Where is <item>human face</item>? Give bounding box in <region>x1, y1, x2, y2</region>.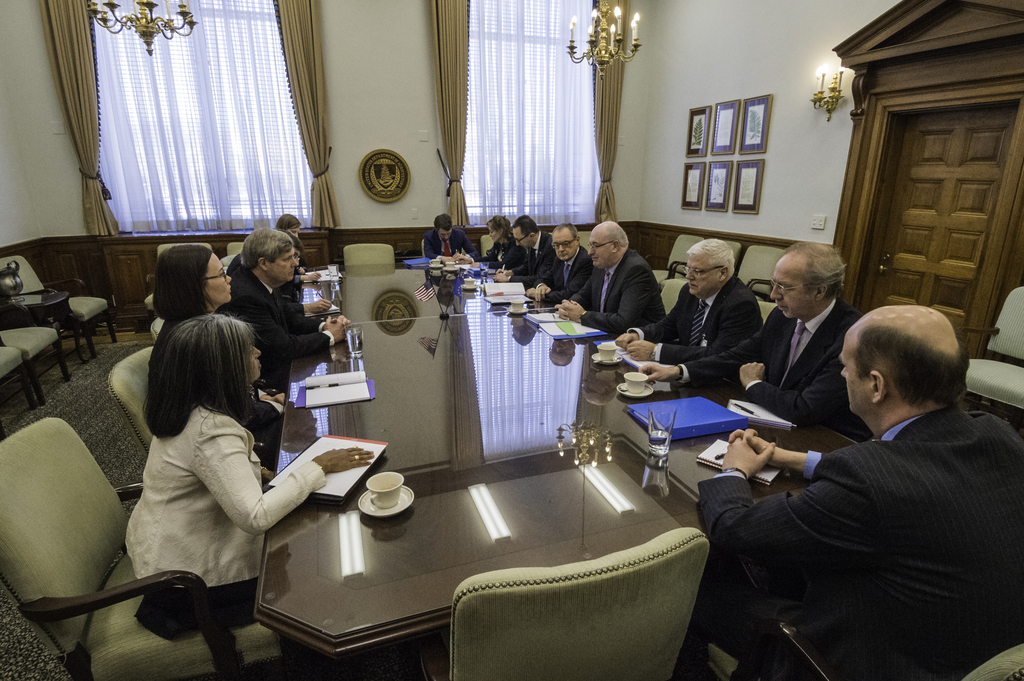
<region>516, 224, 532, 247</region>.
